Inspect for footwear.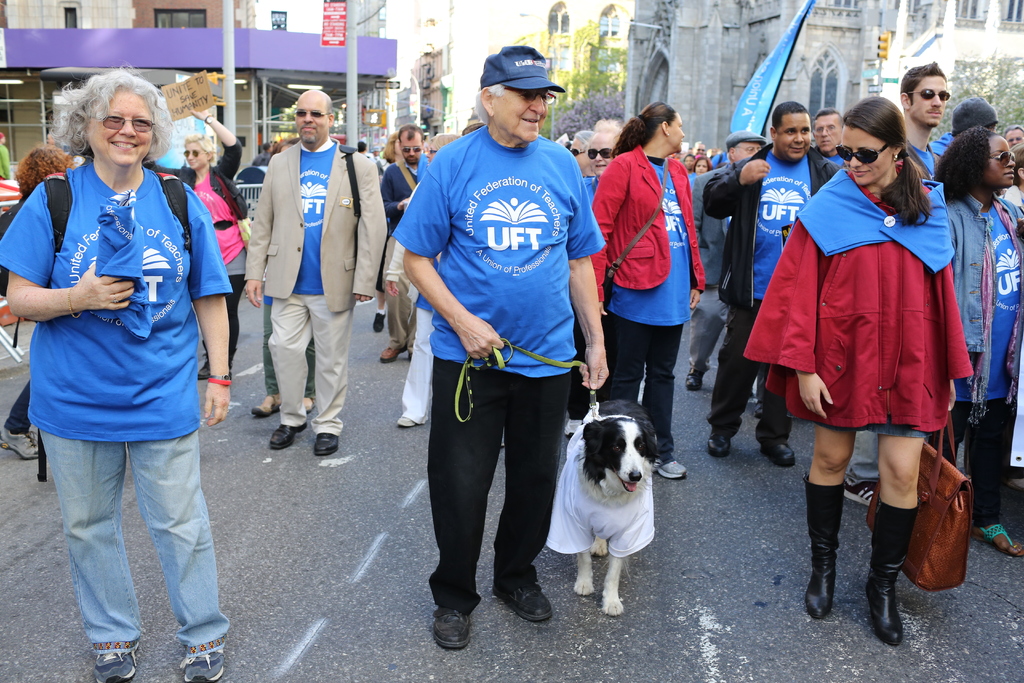
Inspection: crop(431, 605, 471, 645).
